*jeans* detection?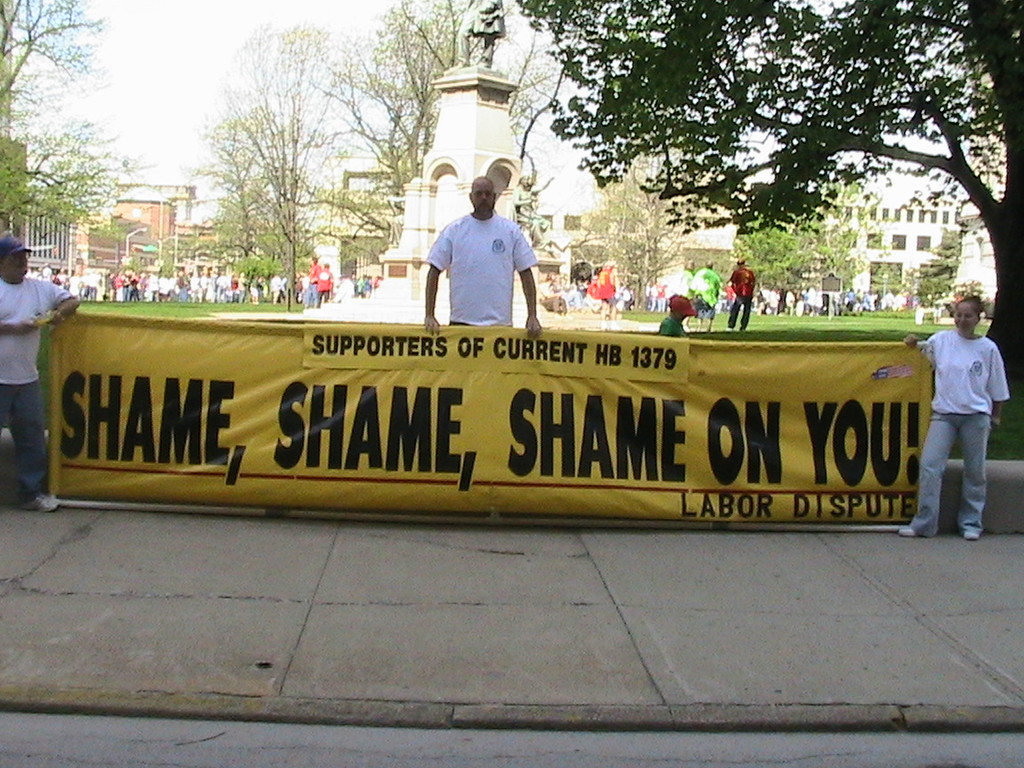
{"x1": 922, "y1": 419, "x2": 985, "y2": 553}
